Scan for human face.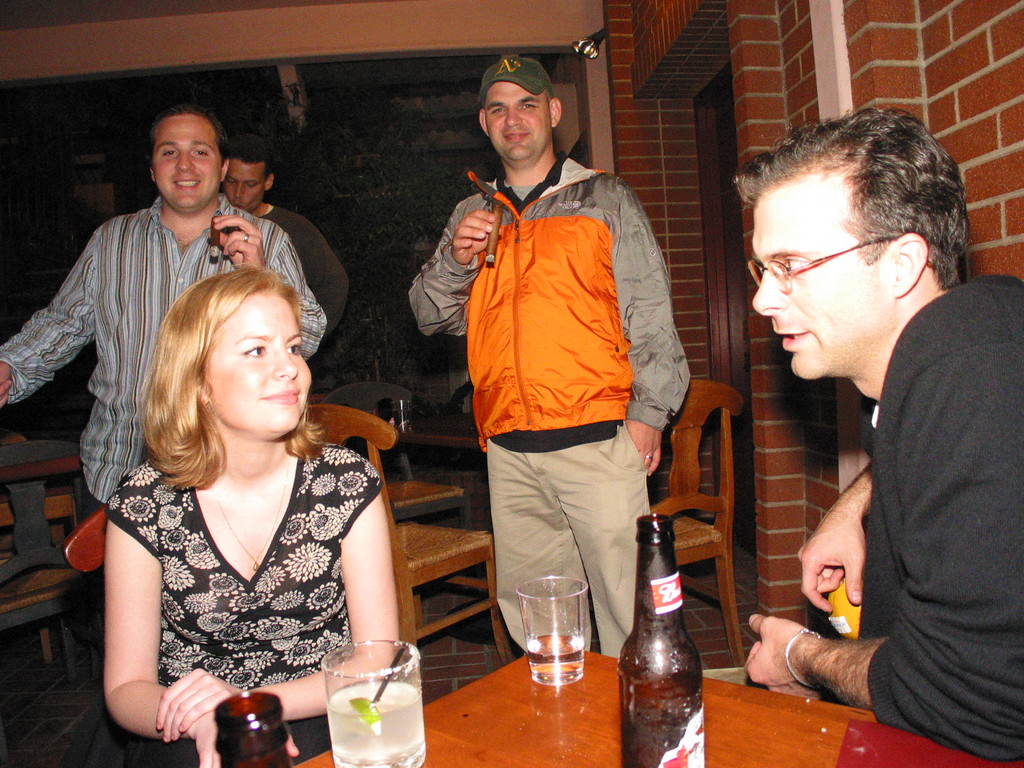
Scan result: [481,81,552,159].
